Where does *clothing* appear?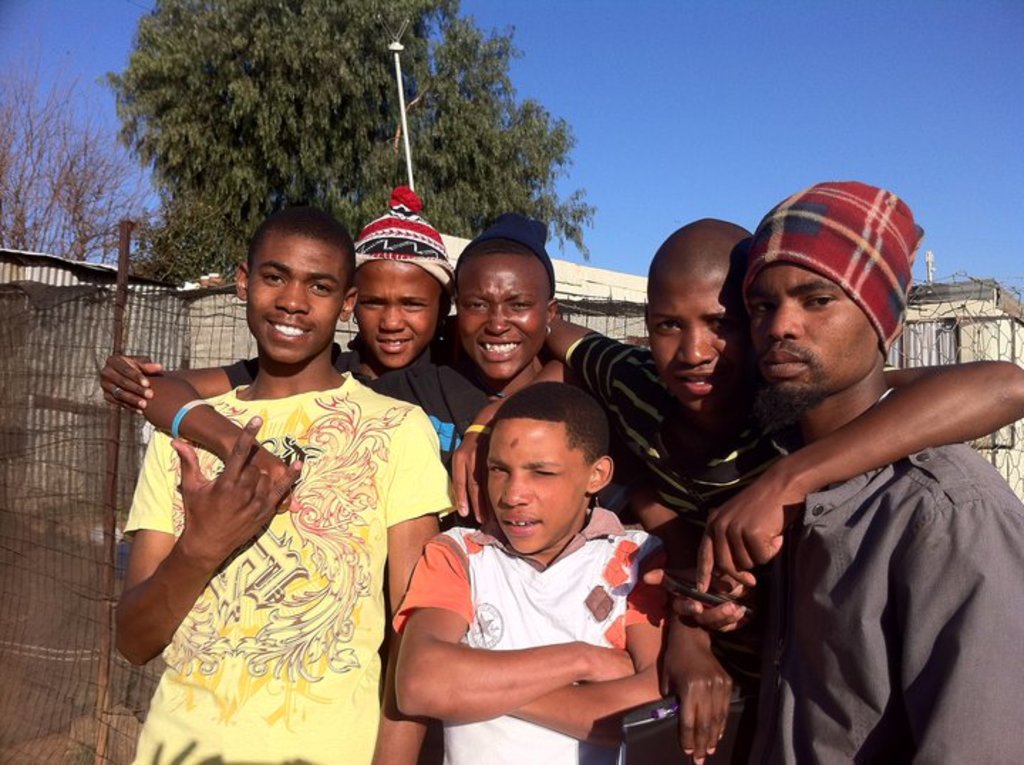
Appears at box=[707, 432, 1023, 764].
